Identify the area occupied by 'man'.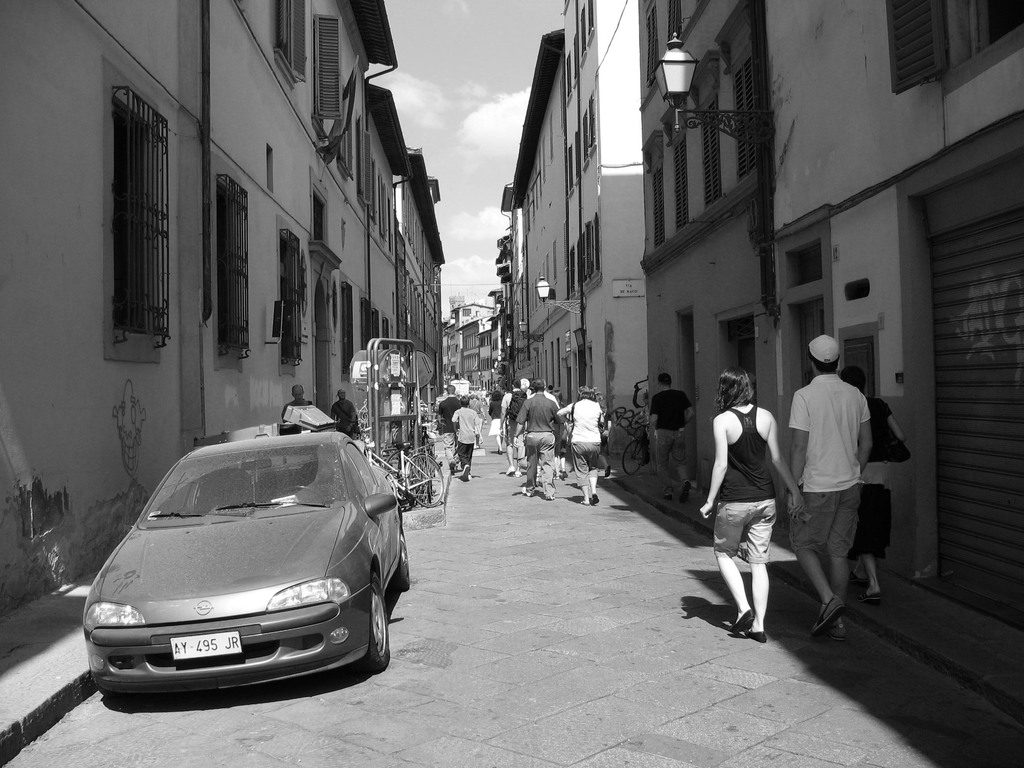
Area: [499, 379, 529, 479].
